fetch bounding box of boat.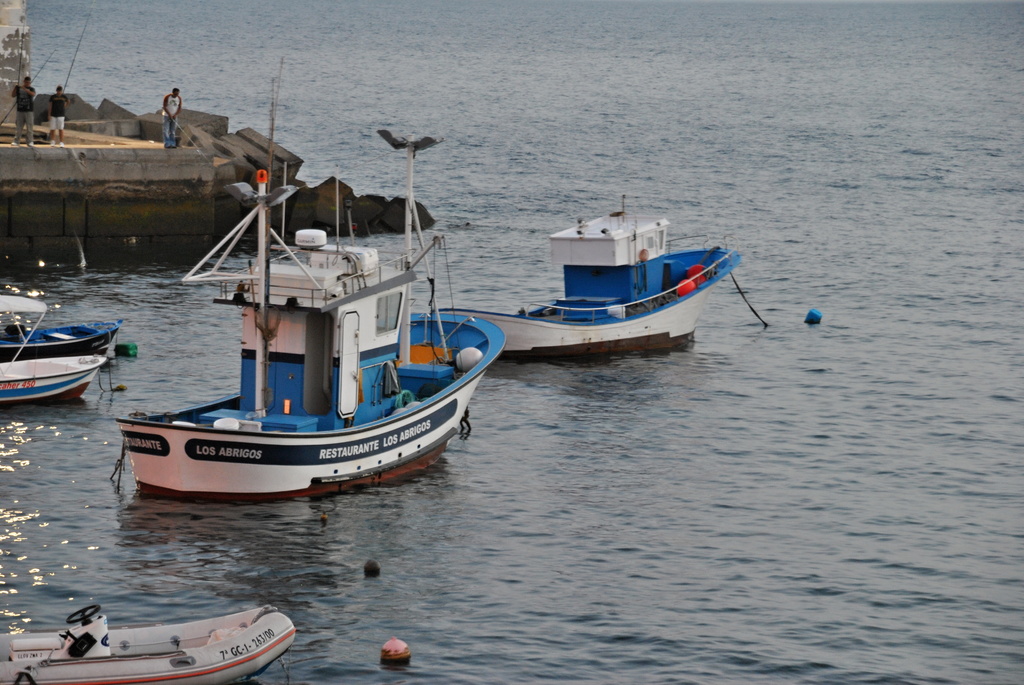
Bbox: {"x1": 426, "y1": 184, "x2": 753, "y2": 371}.
